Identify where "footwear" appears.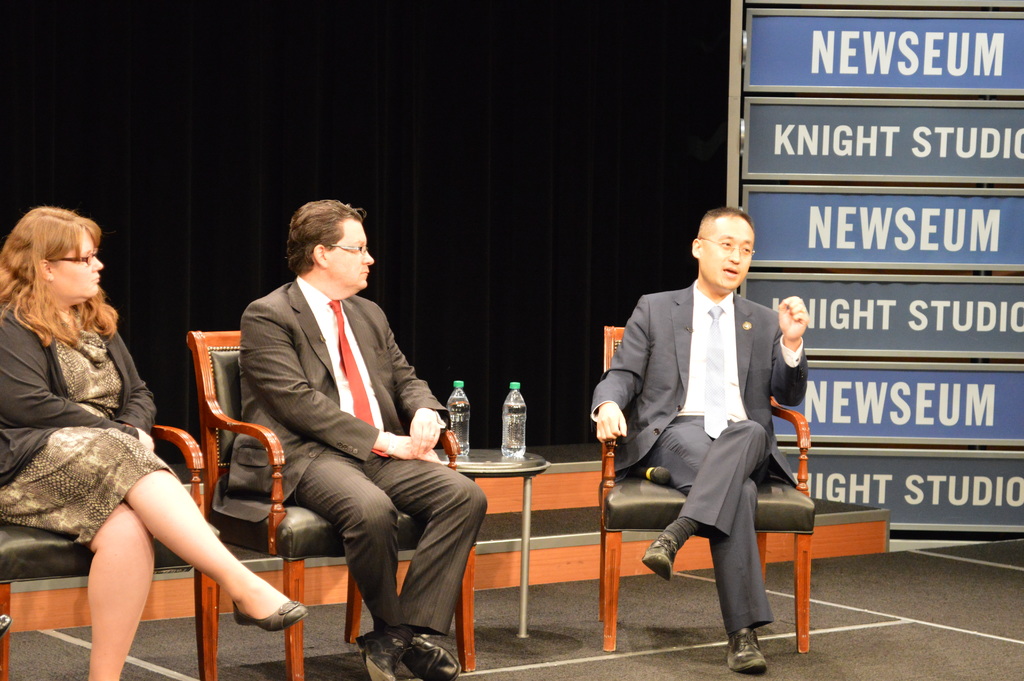
Appears at 726,627,769,670.
